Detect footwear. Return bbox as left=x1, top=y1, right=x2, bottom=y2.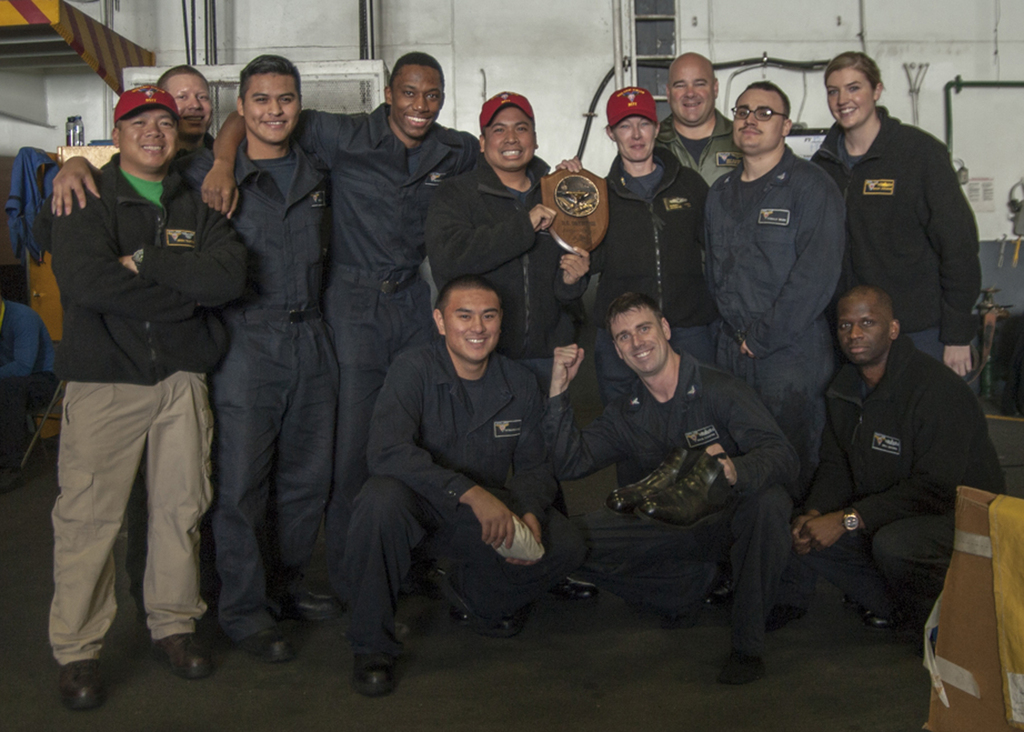
left=352, top=649, right=400, bottom=691.
